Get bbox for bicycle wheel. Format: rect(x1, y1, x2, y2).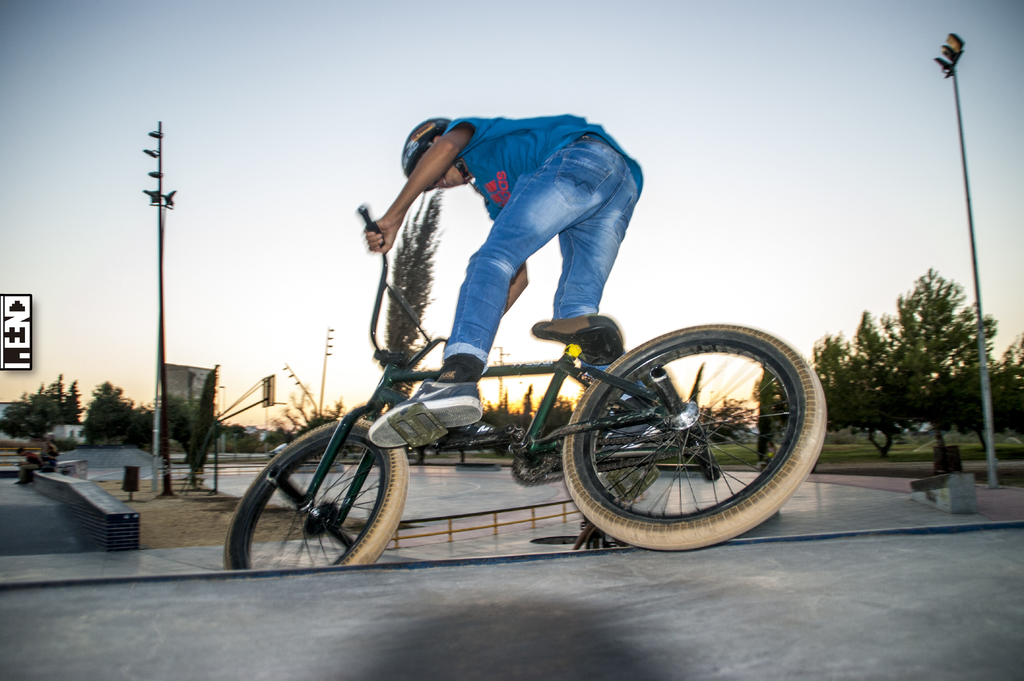
rect(560, 324, 824, 550).
